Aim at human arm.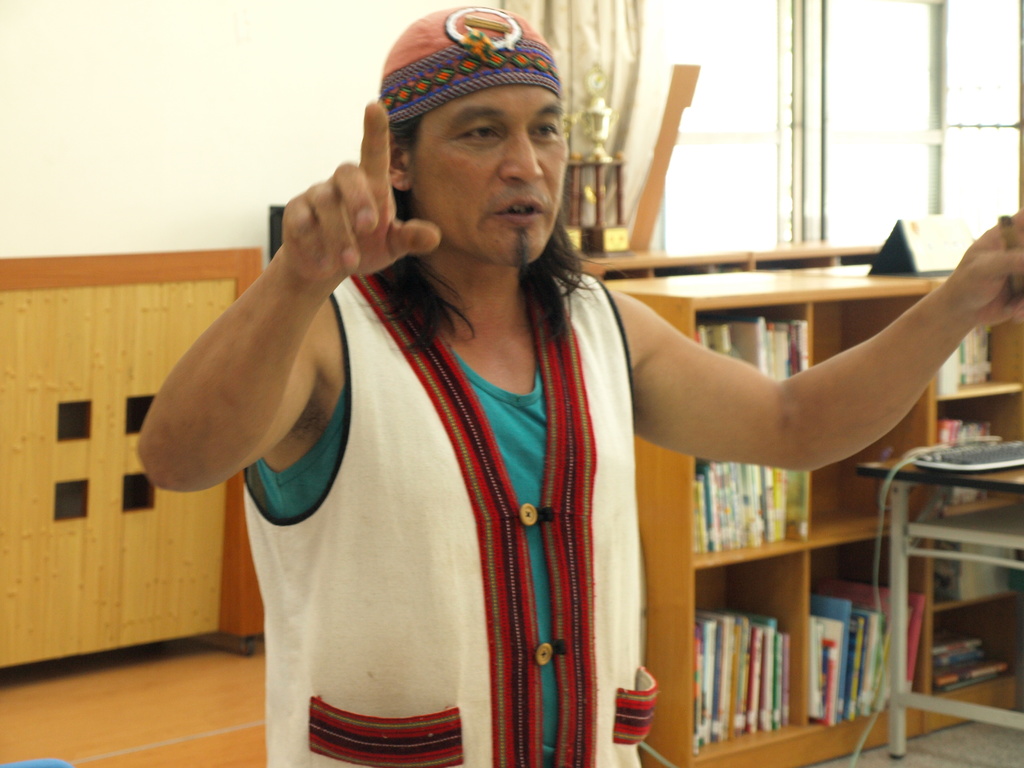
Aimed at 144:156:383:521.
